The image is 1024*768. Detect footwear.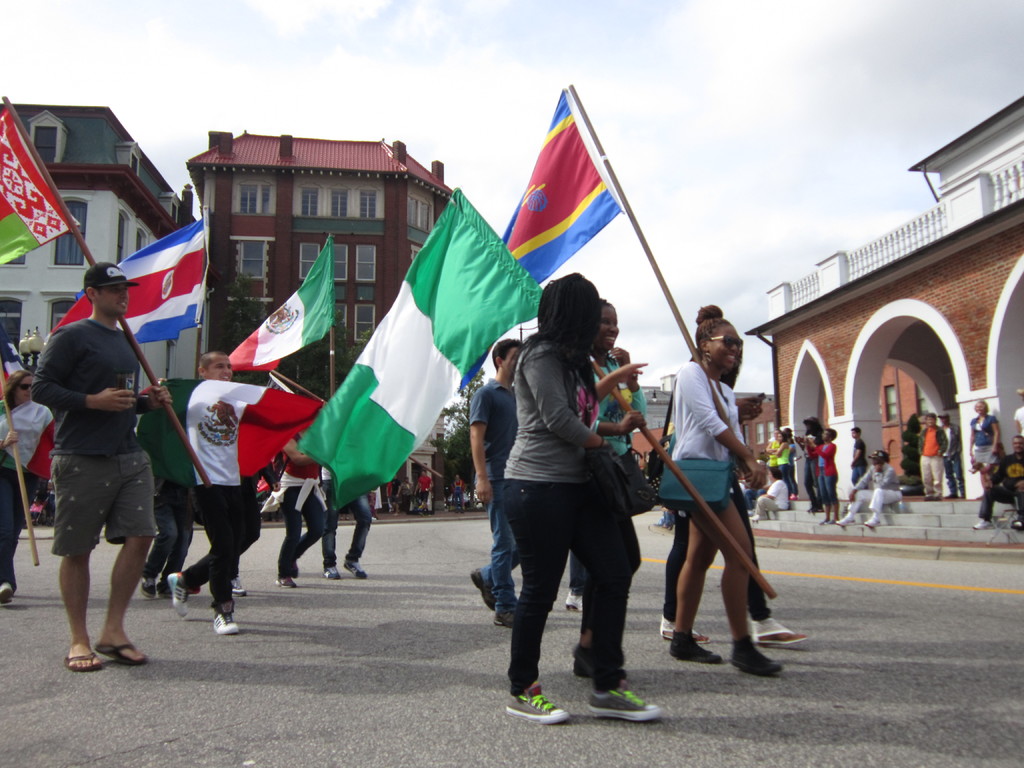
Detection: <box>61,648,102,672</box>.
